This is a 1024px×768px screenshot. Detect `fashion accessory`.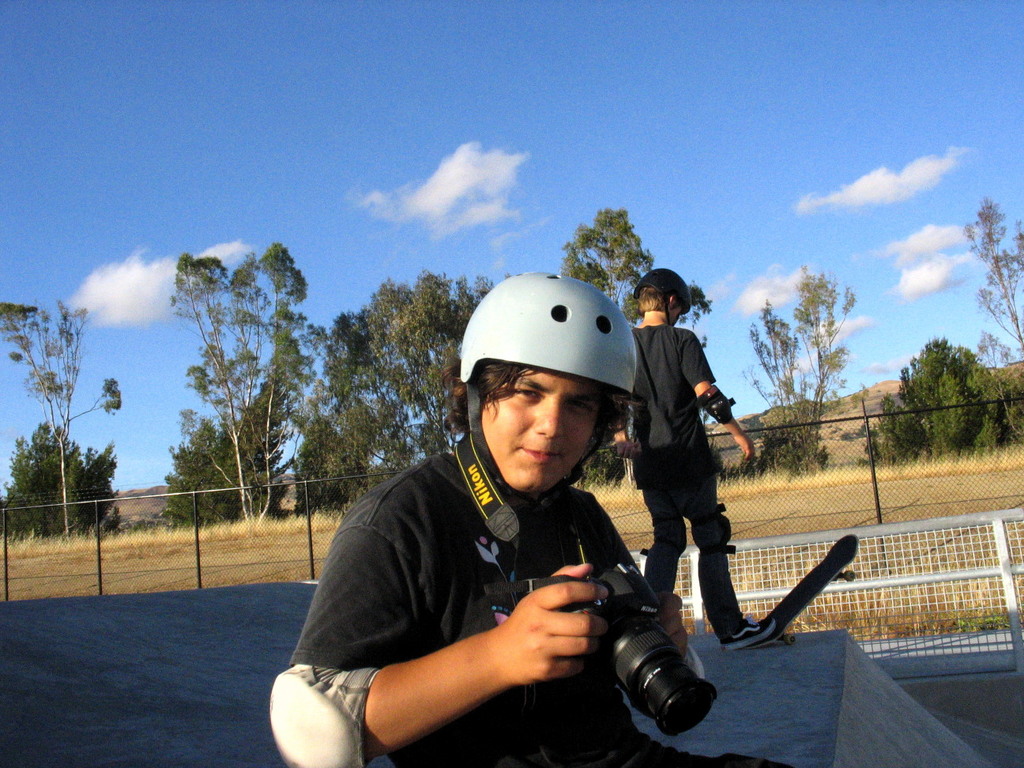
left=722, top=618, right=781, bottom=651.
